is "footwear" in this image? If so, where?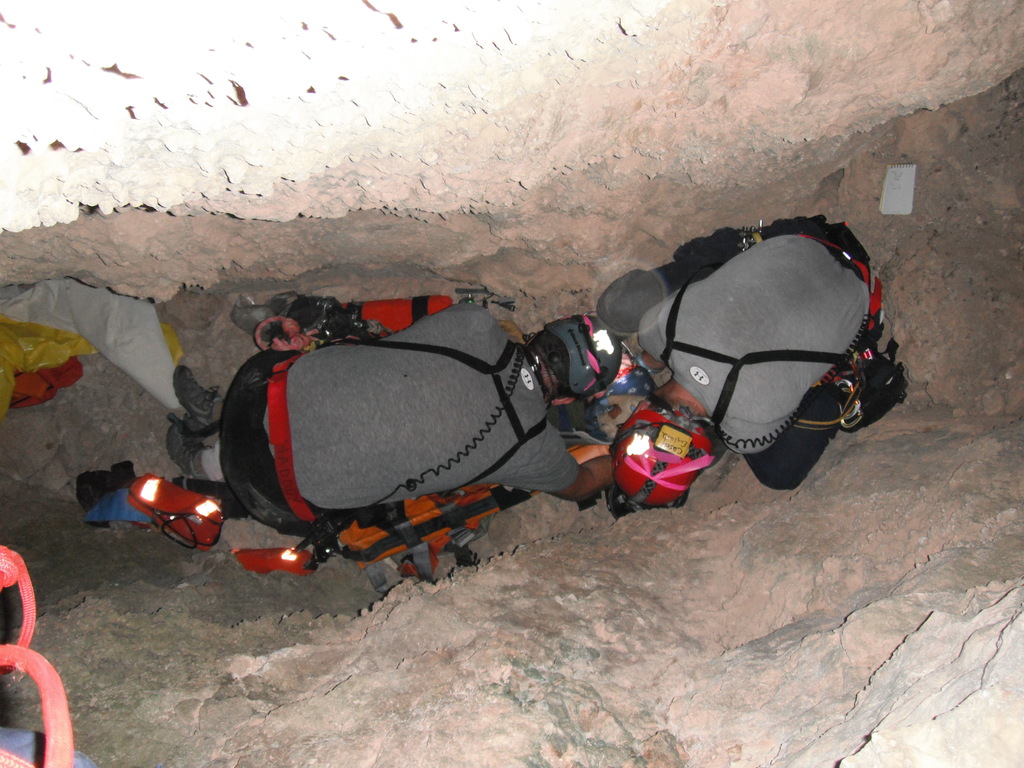
Yes, at select_region(703, 426, 729, 471).
